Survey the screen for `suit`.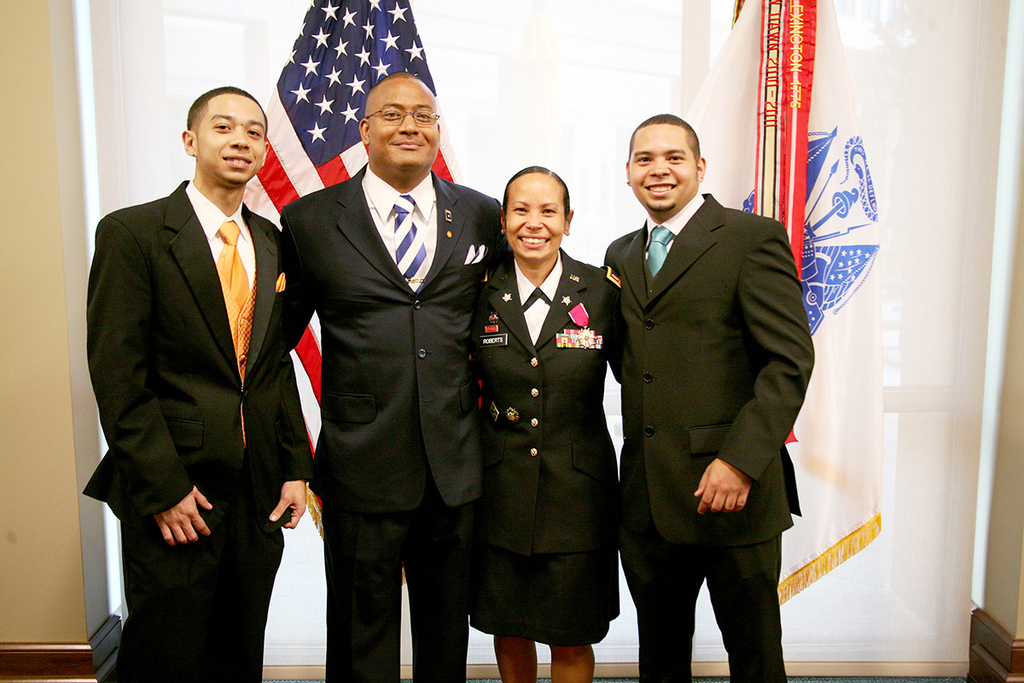
Survey found: {"left": 602, "top": 187, "right": 816, "bottom": 682}.
